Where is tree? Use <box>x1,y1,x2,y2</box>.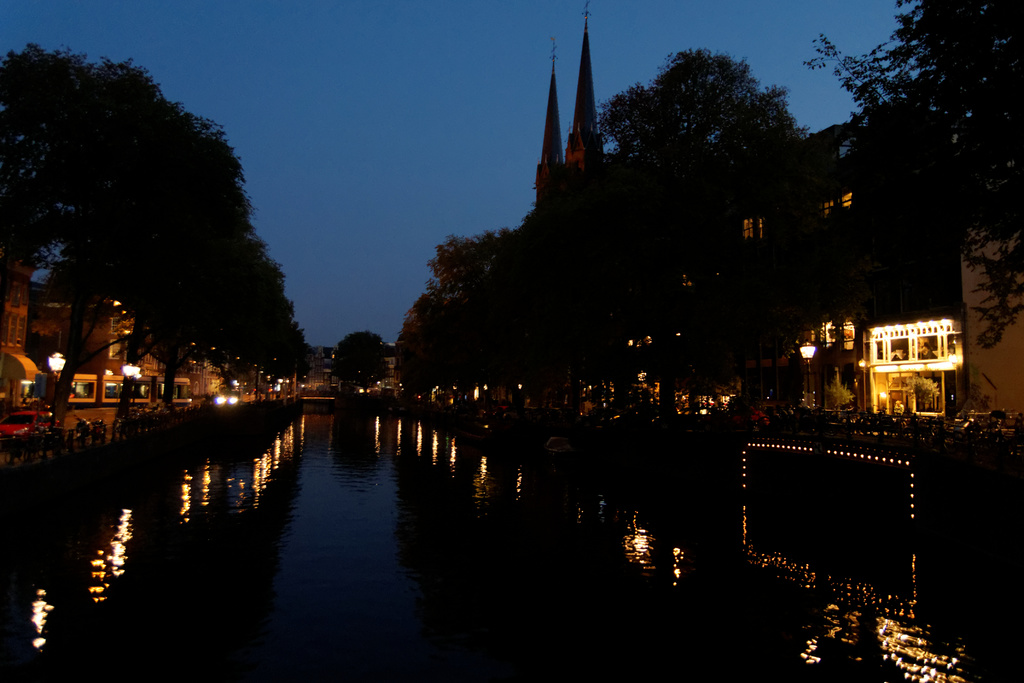
<box>326,329,392,396</box>.
